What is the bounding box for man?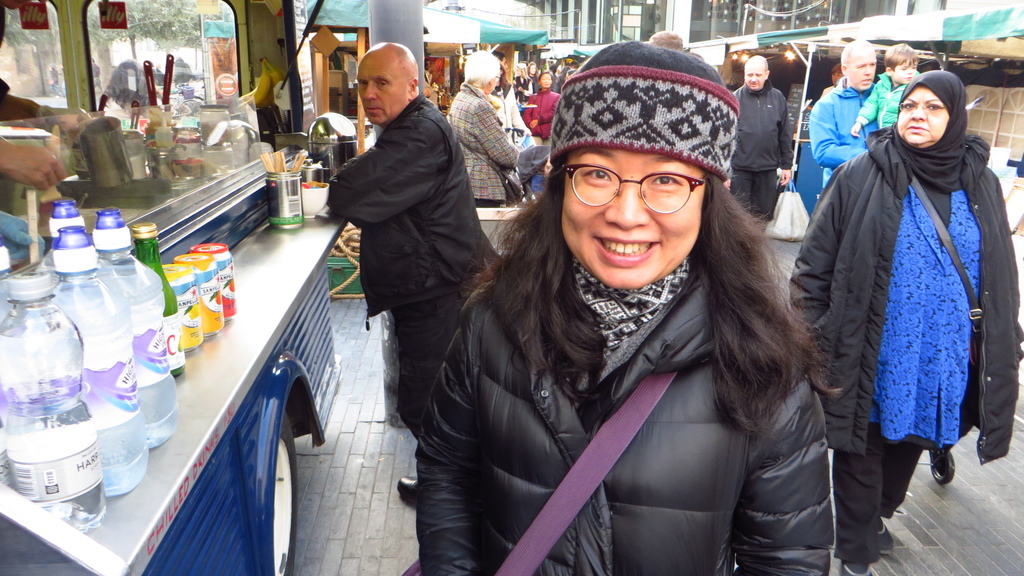
pyautogui.locateOnScreen(726, 50, 803, 237).
